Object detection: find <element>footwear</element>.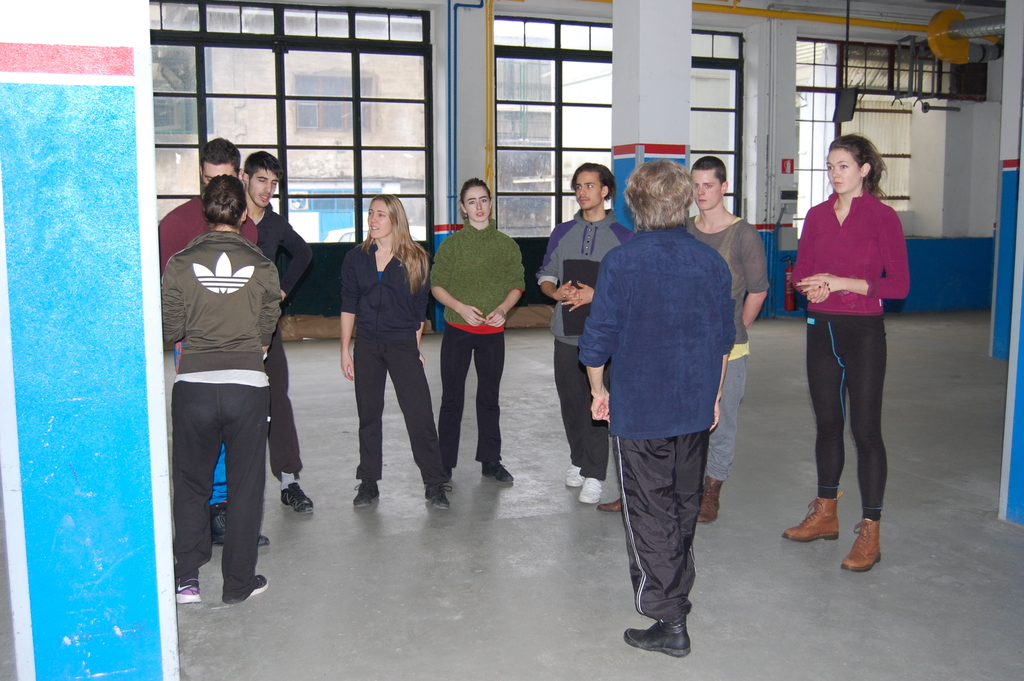
Rect(564, 465, 582, 488).
